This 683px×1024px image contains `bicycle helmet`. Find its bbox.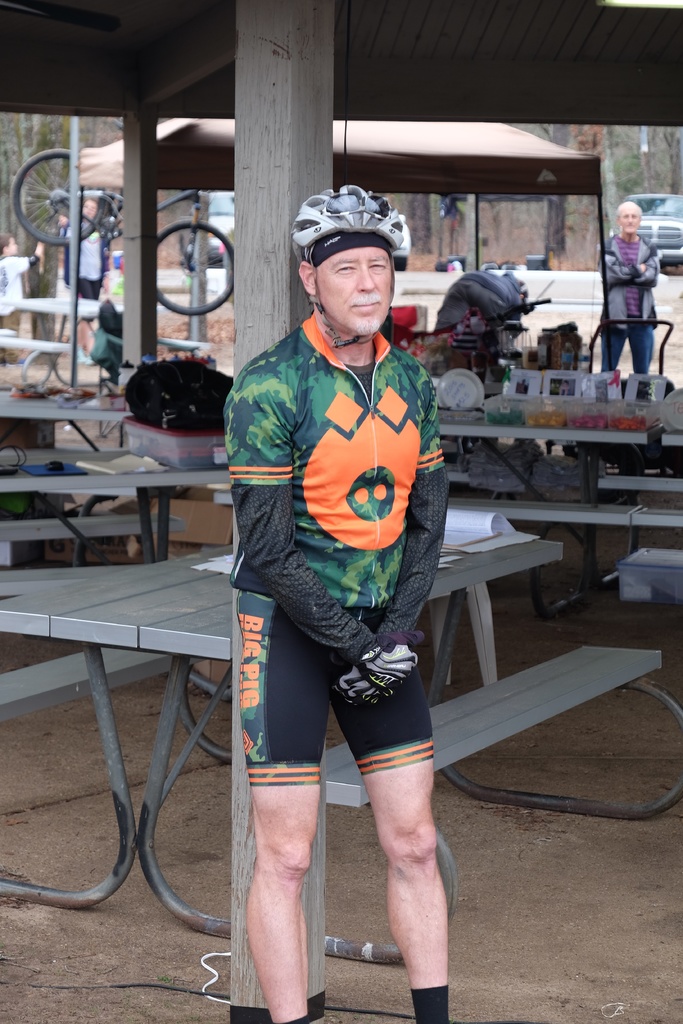
select_region(284, 176, 407, 259).
